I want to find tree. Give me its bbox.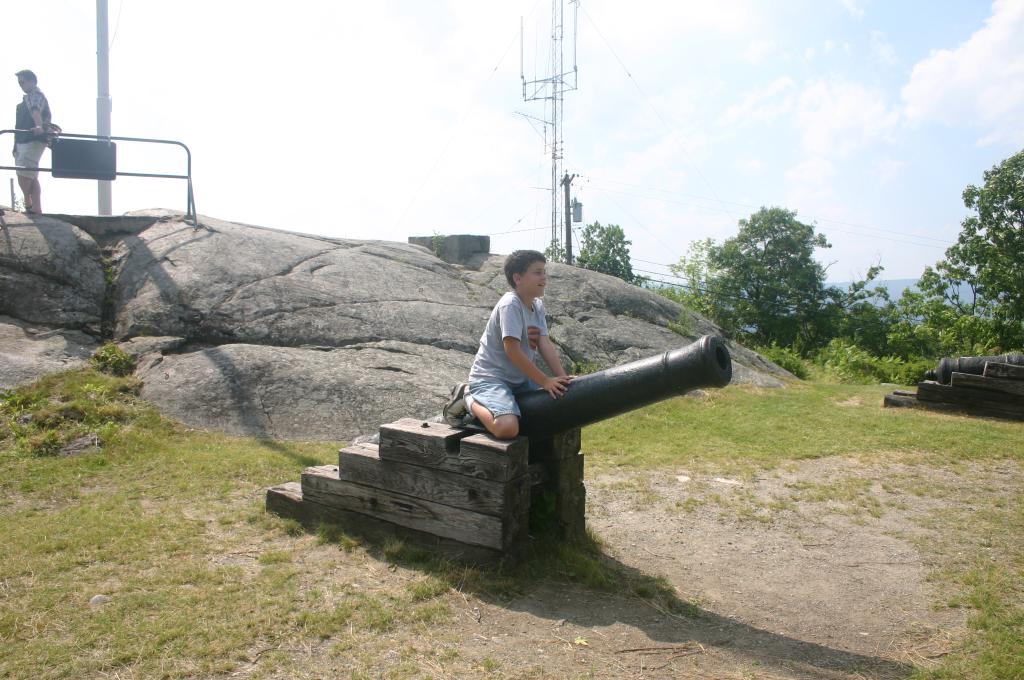
crop(879, 141, 1023, 344).
